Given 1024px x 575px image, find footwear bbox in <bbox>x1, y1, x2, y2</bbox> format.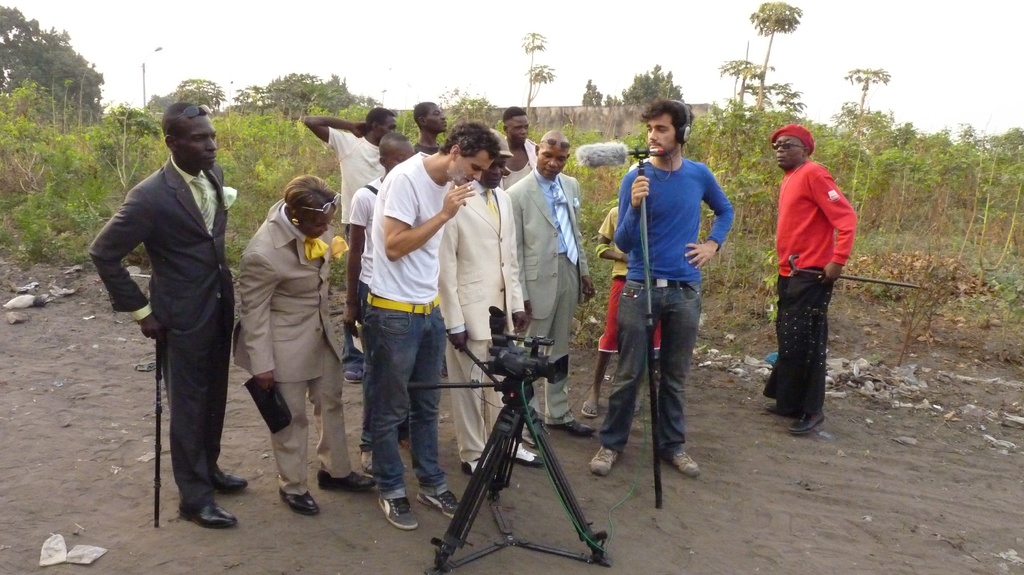
<bbox>761, 404, 799, 418</bbox>.
